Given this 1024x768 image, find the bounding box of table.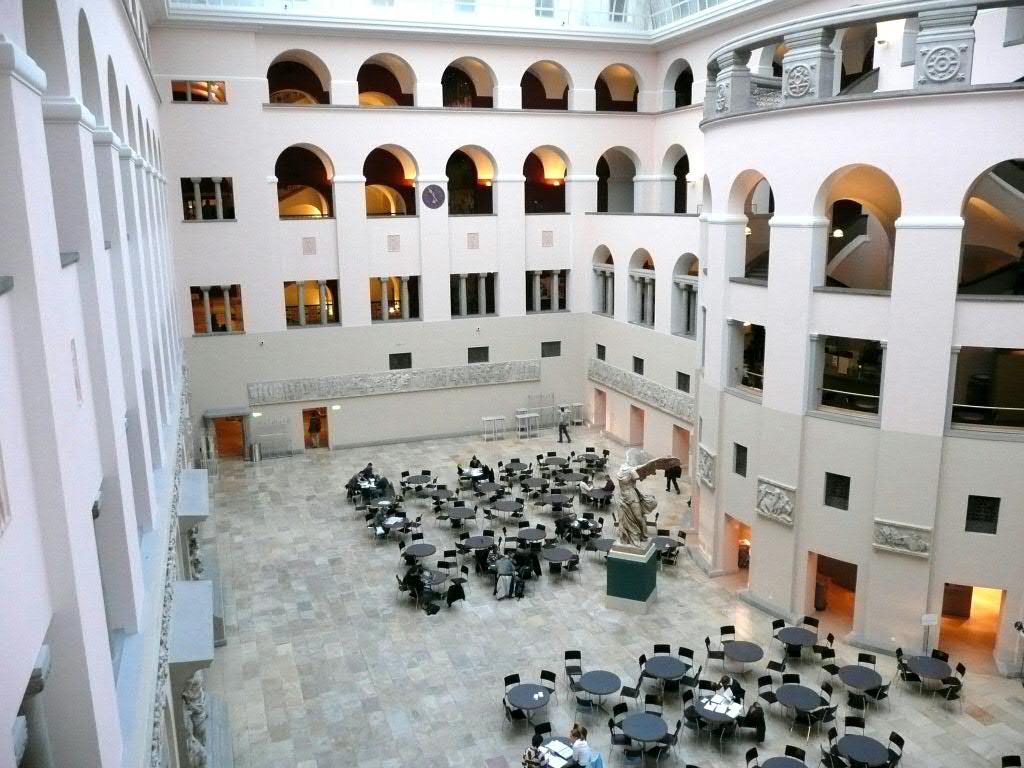
{"left": 539, "top": 735, "right": 577, "bottom": 767}.
